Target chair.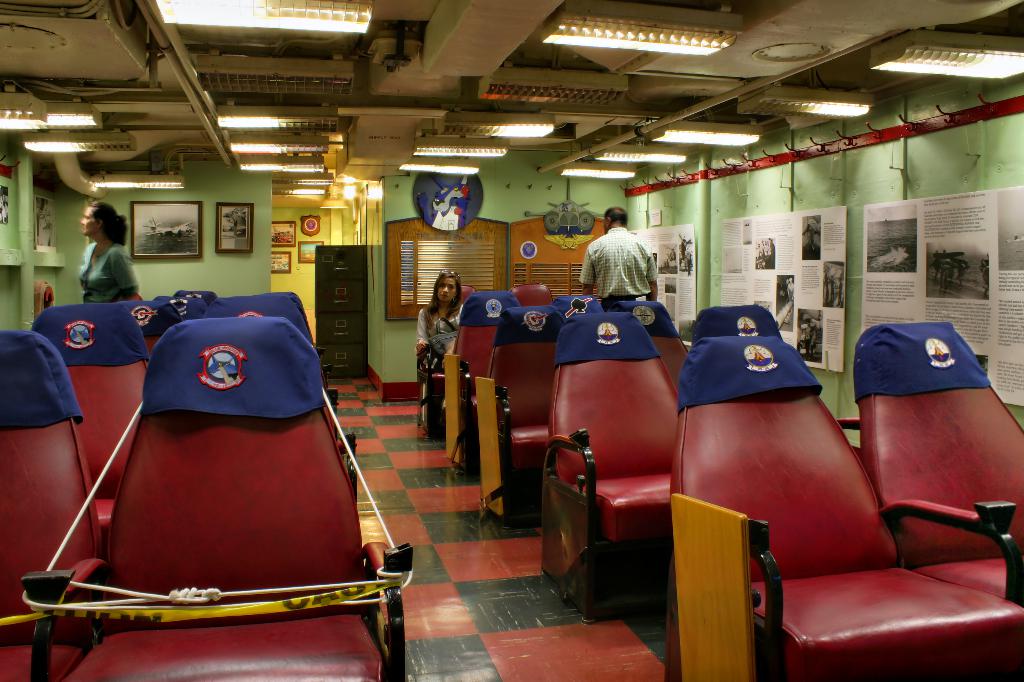
Target region: bbox=(619, 302, 687, 409).
